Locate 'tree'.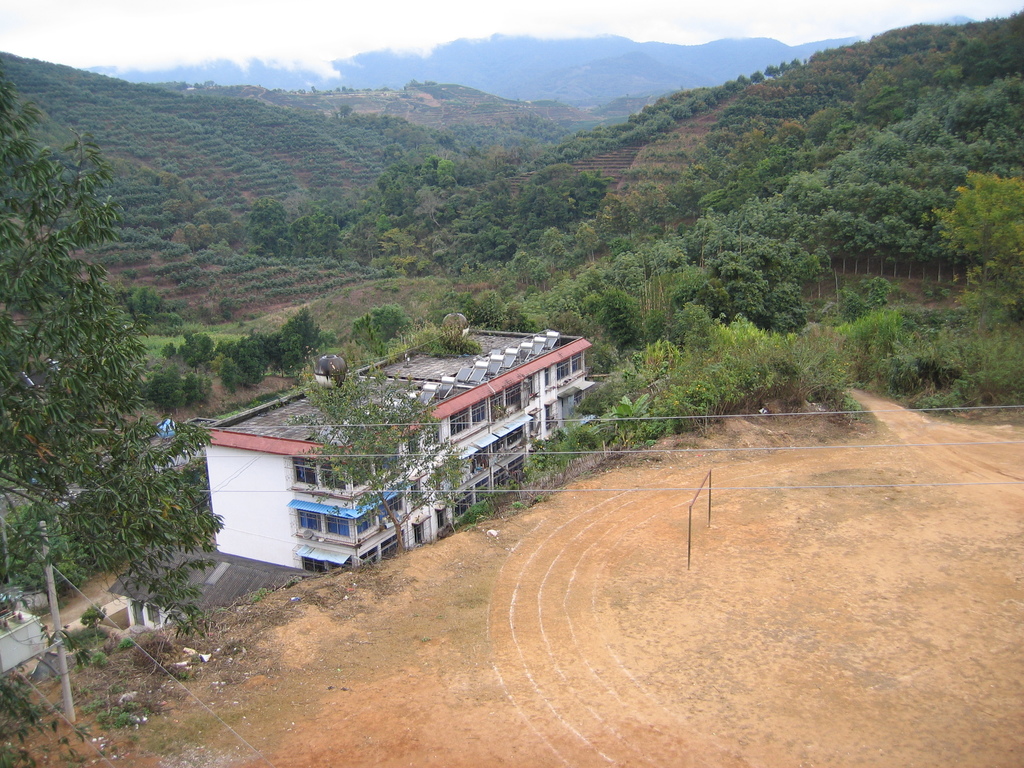
Bounding box: [119,286,166,342].
